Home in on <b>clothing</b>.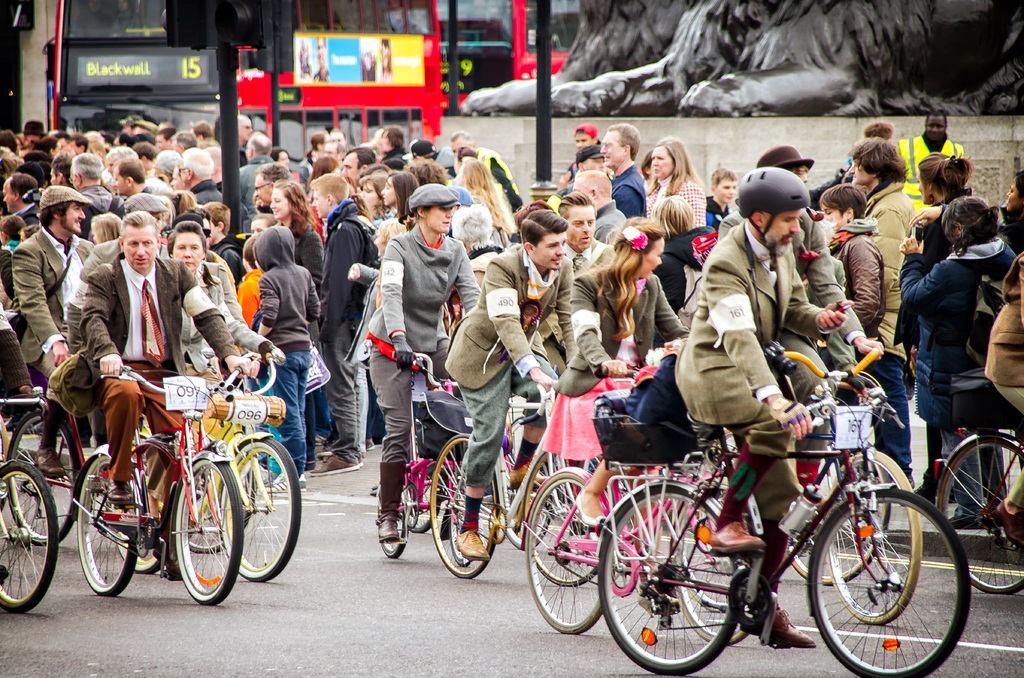
Homed in at [x1=981, y1=259, x2=1023, y2=514].
